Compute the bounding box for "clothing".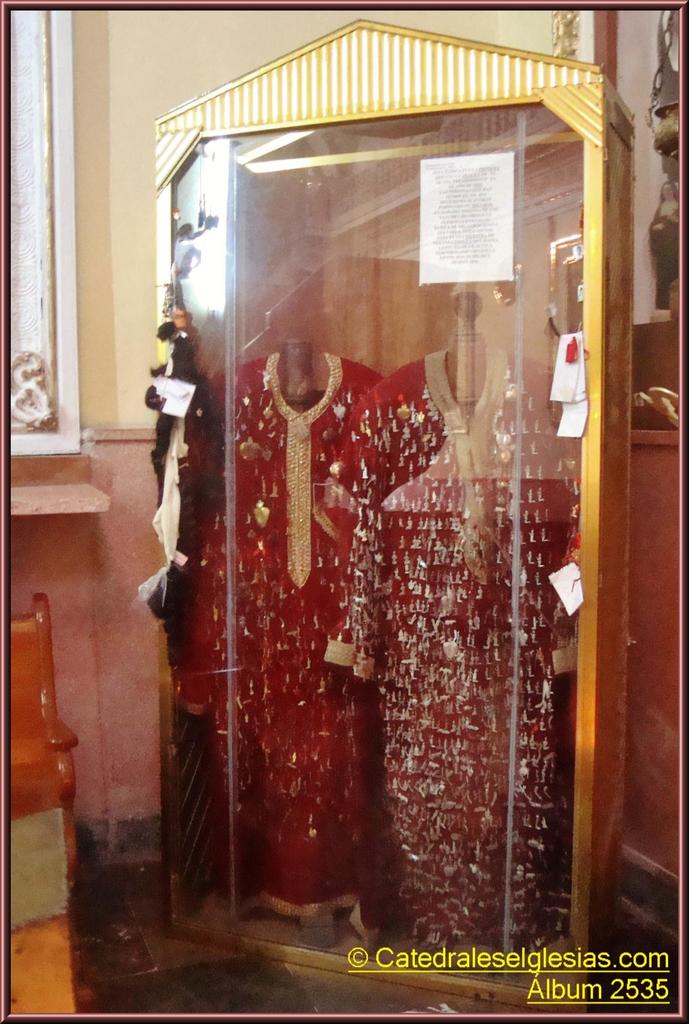
pyautogui.locateOnScreen(351, 509, 572, 955).
